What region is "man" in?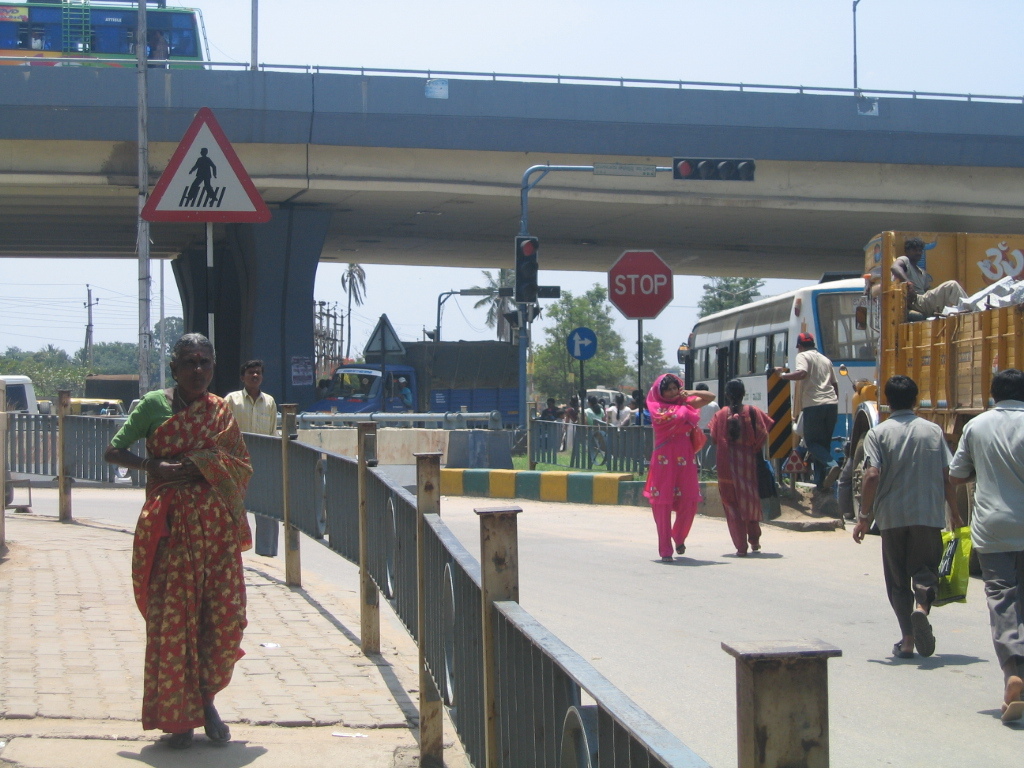
{"x1": 859, "y1": 380, "x2": 962, "y2": 657}.
